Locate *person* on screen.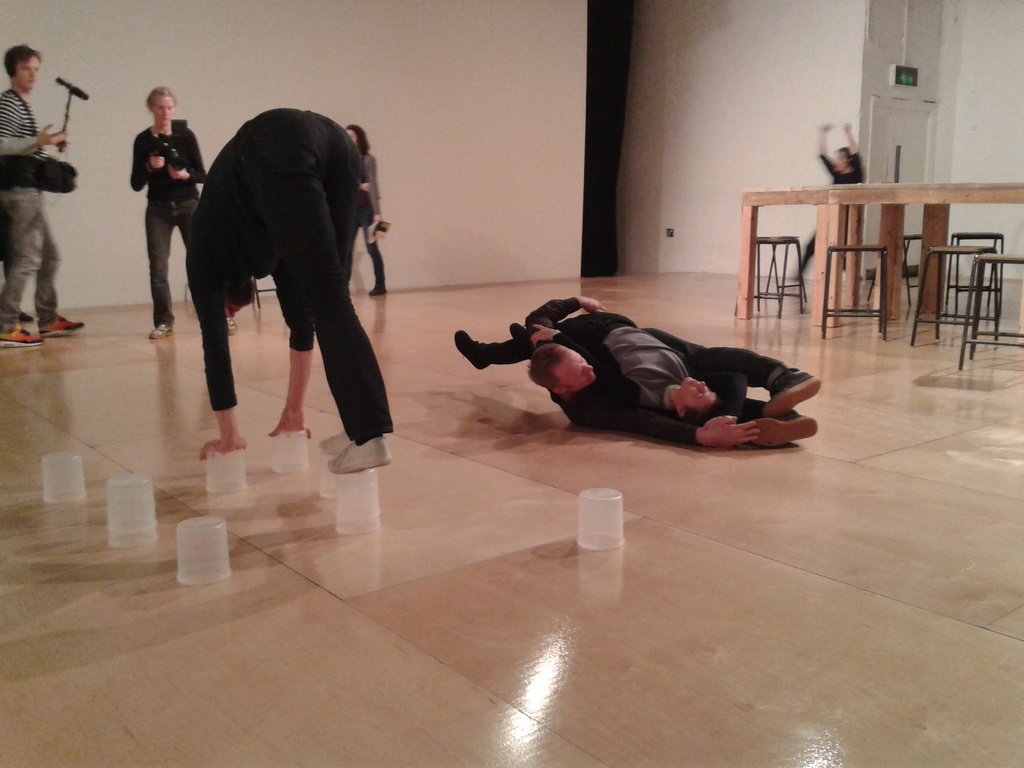
On screen at detection(345, 122, 387, 307).
